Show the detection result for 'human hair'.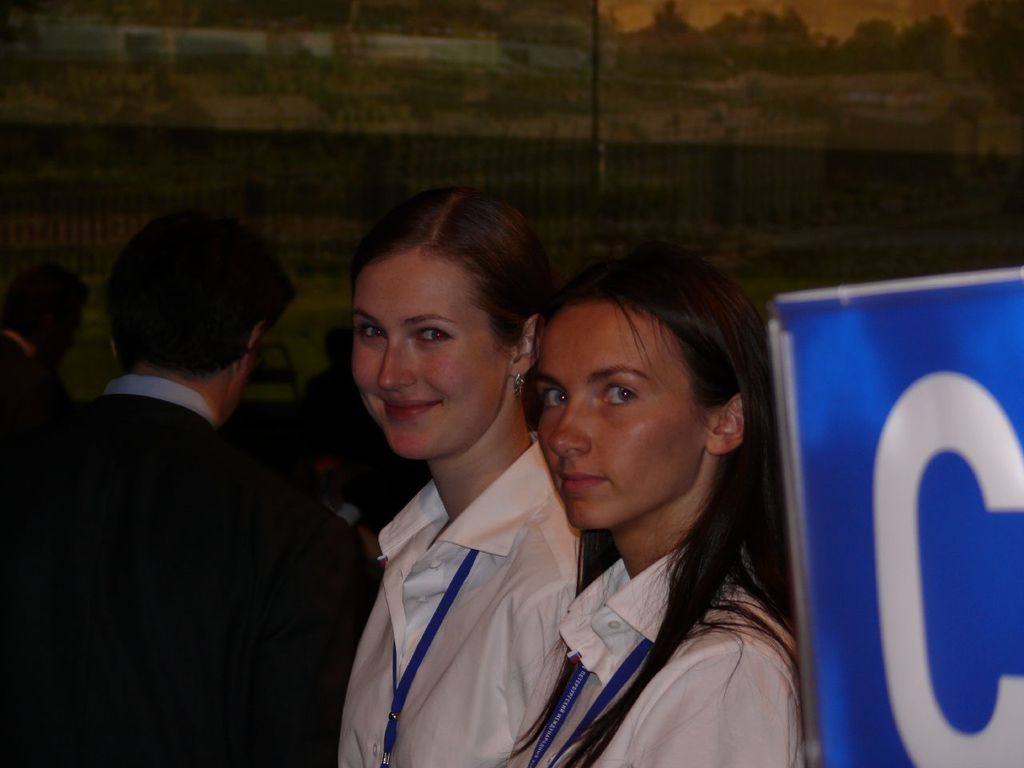
rect(98, 214, 278, 389).
